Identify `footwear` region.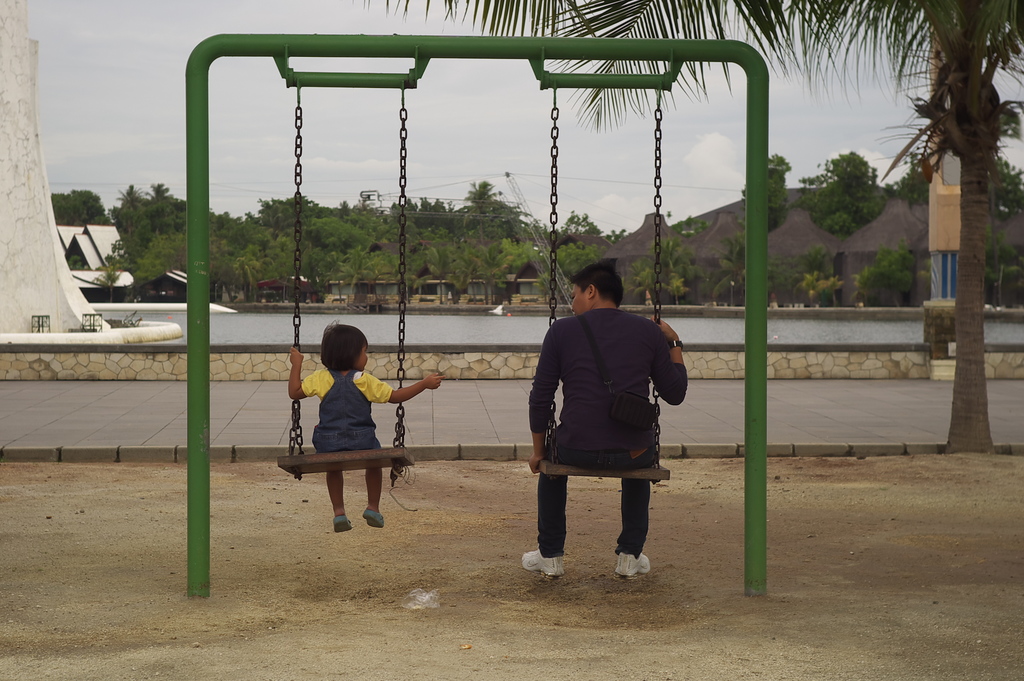
Region: 333/516/354/534.
